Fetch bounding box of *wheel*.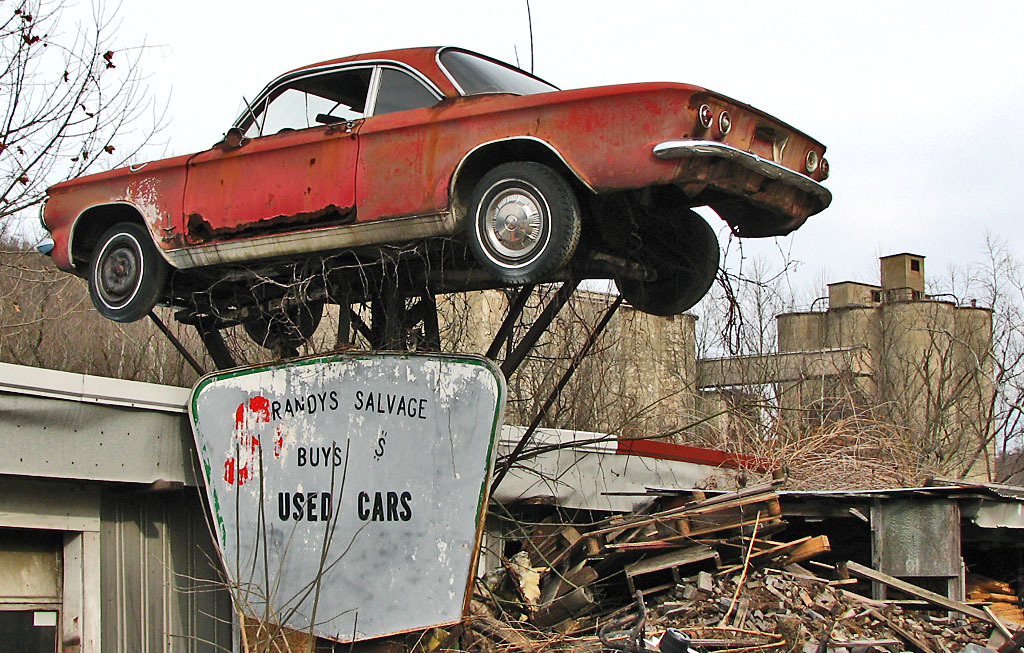
Bbox: pyautogui.locateOnScreen(469, 166, 571, 283).
